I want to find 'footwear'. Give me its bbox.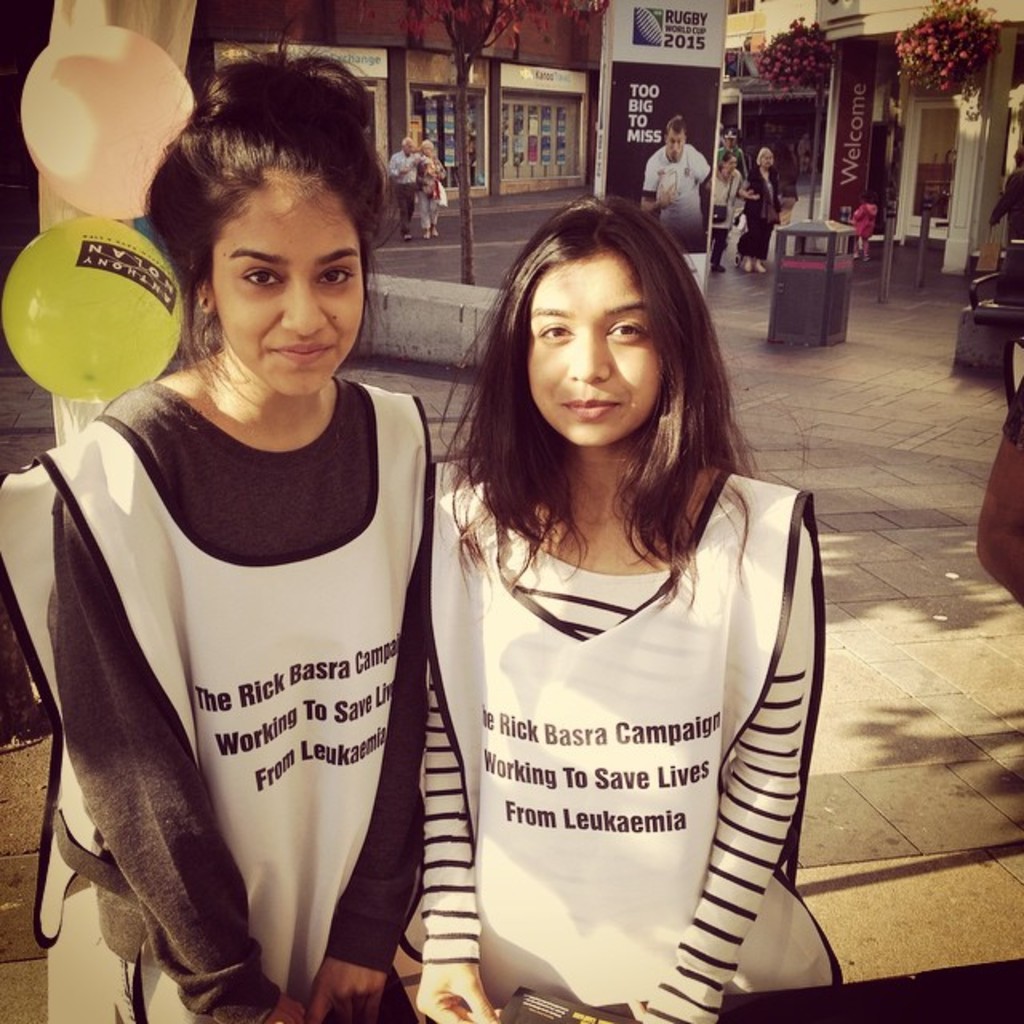
755, 264, 762, 272.
